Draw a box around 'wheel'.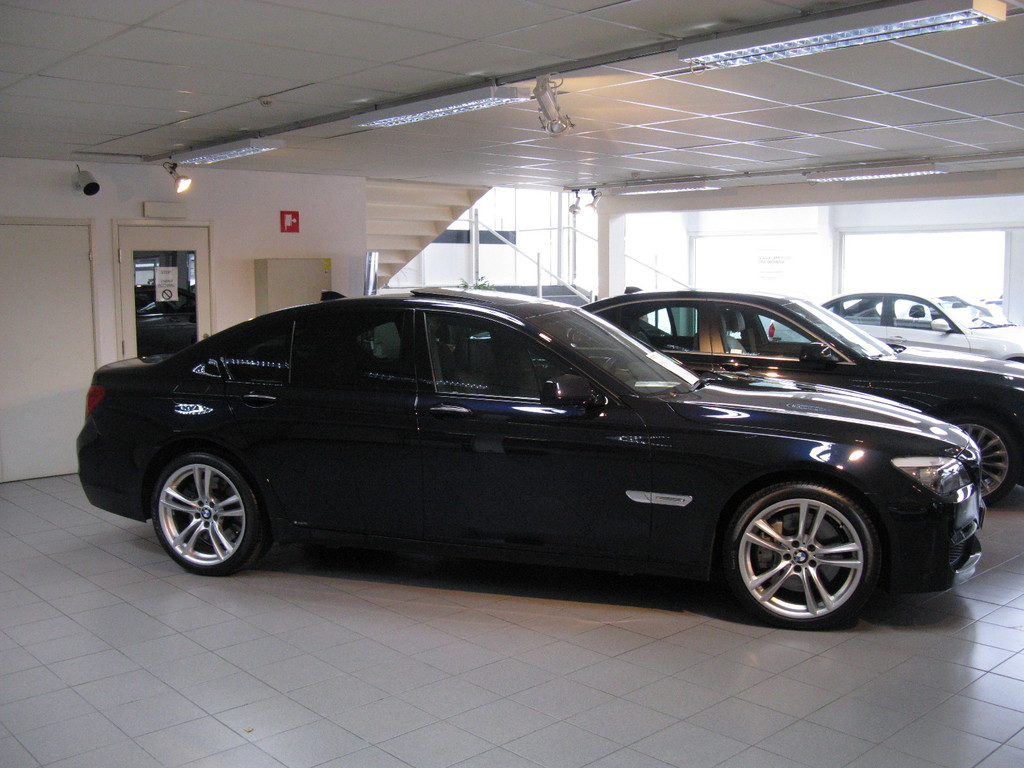
(152,454,271,577).
